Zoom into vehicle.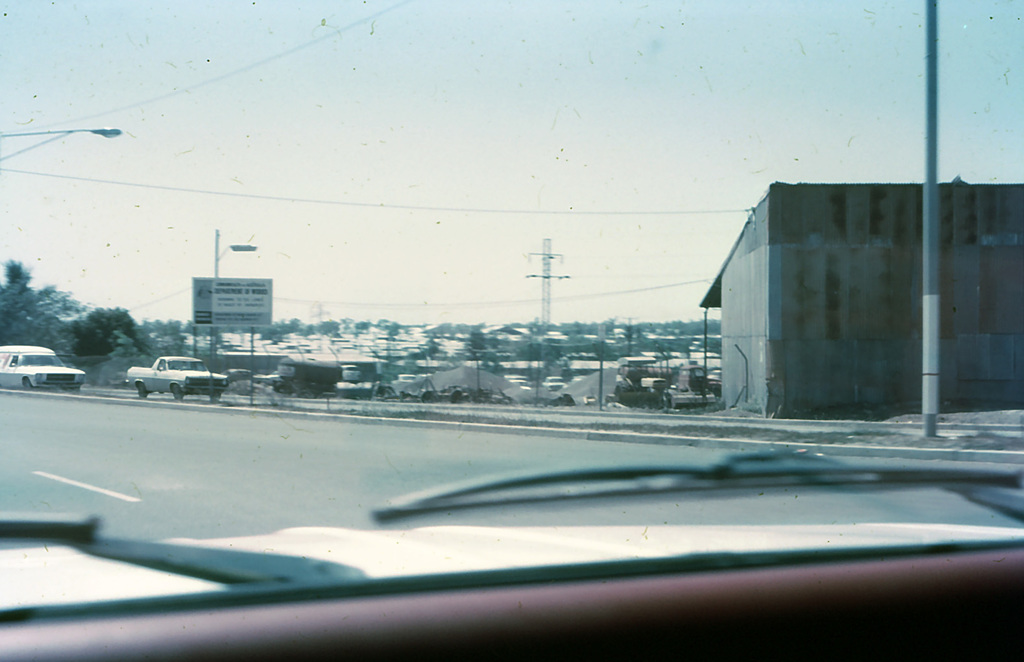
Zoom target: locate(0, 0, 1023, 661).
